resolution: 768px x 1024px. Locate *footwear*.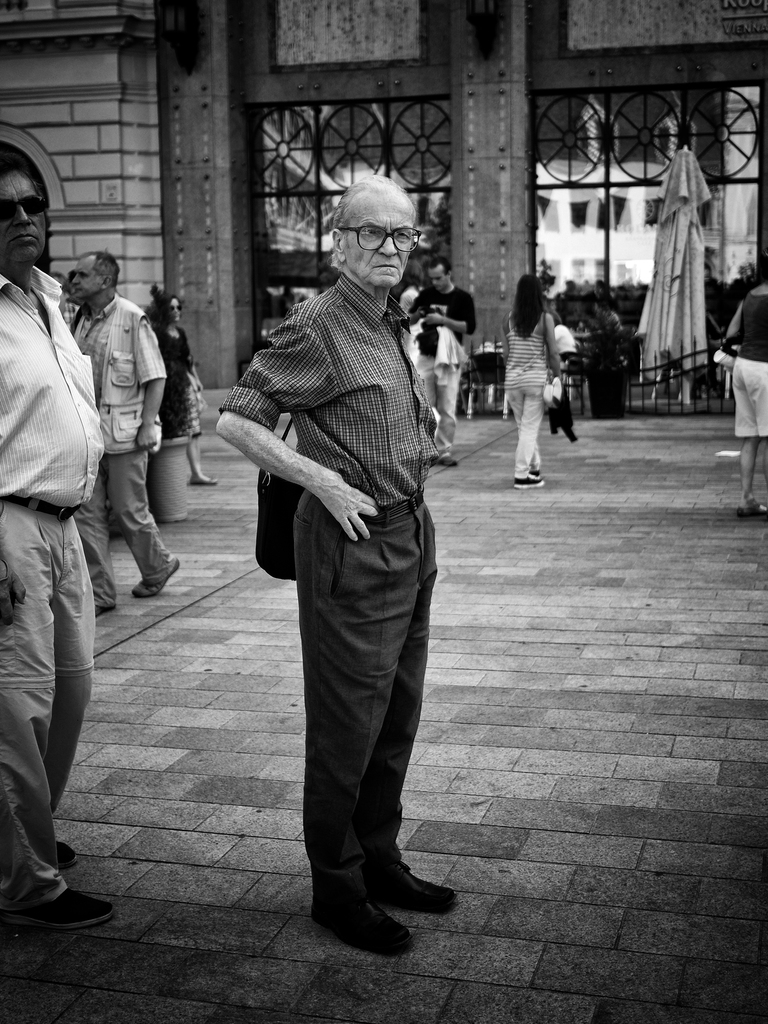
locate(322, 890, 414, 954).
